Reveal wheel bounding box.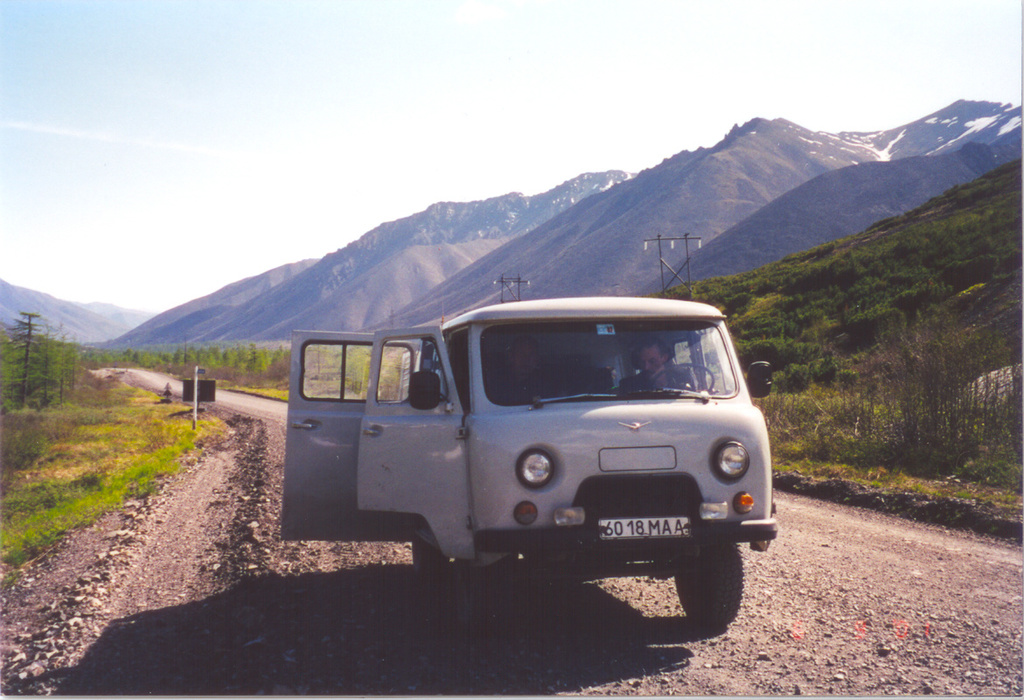
Revealed: {"x1": 637, "y1": 356, "x2": 715, "y2": 395}.
